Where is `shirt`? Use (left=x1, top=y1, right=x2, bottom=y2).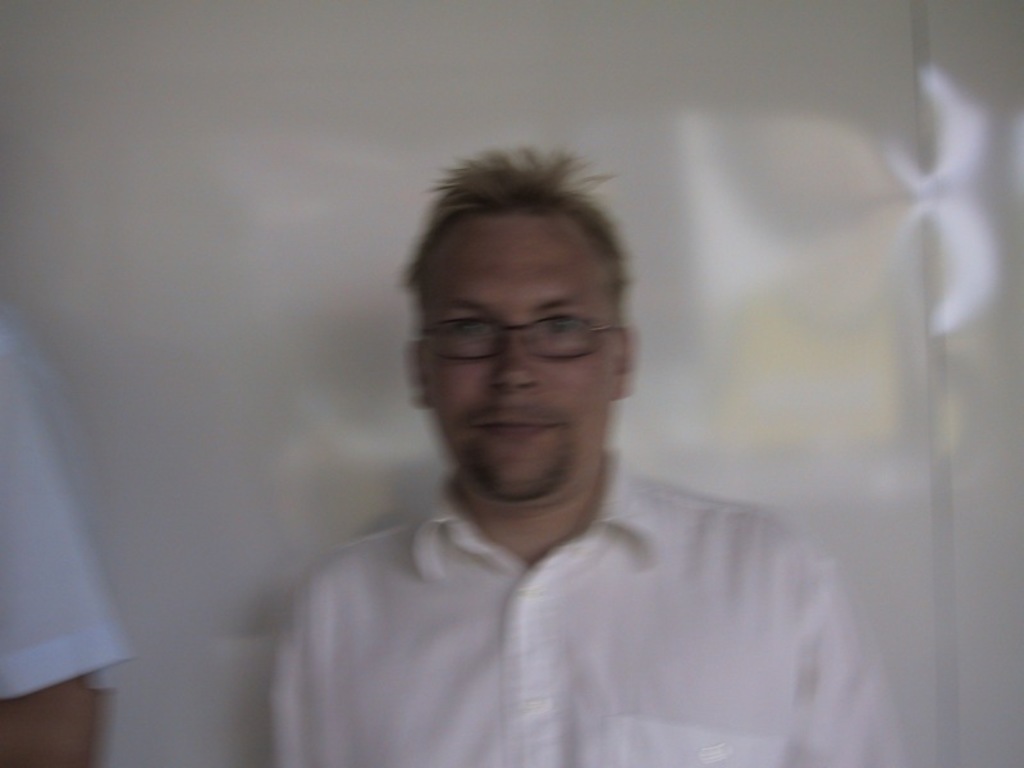
(left=3, top=302, right=141, bottom=705).
